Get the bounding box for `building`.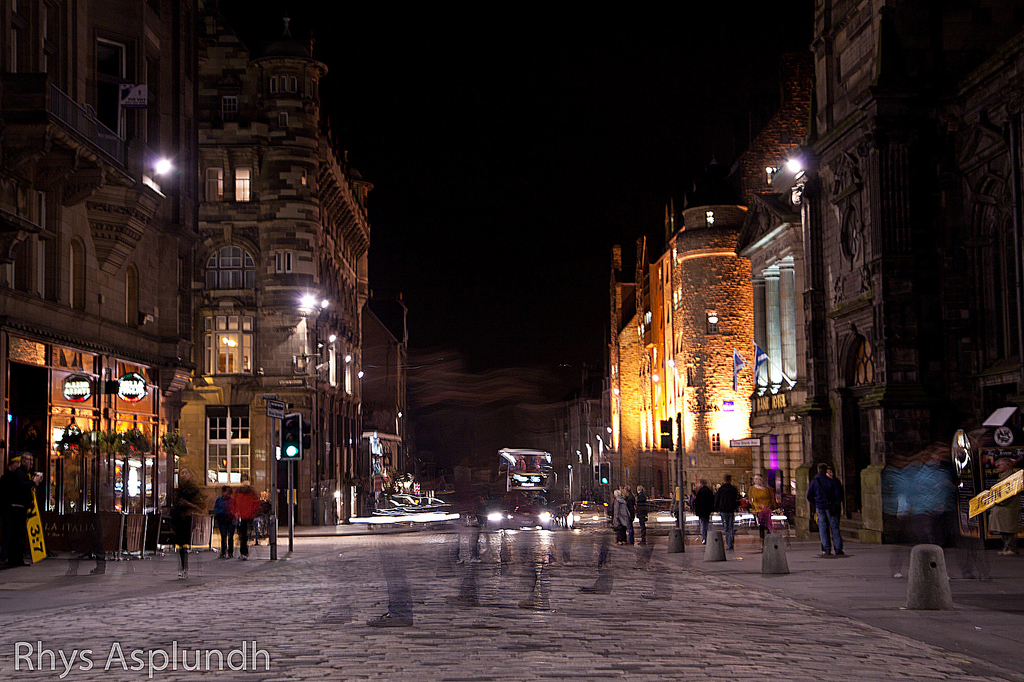
[left=771, top=0, right=1023, bottom=544].
